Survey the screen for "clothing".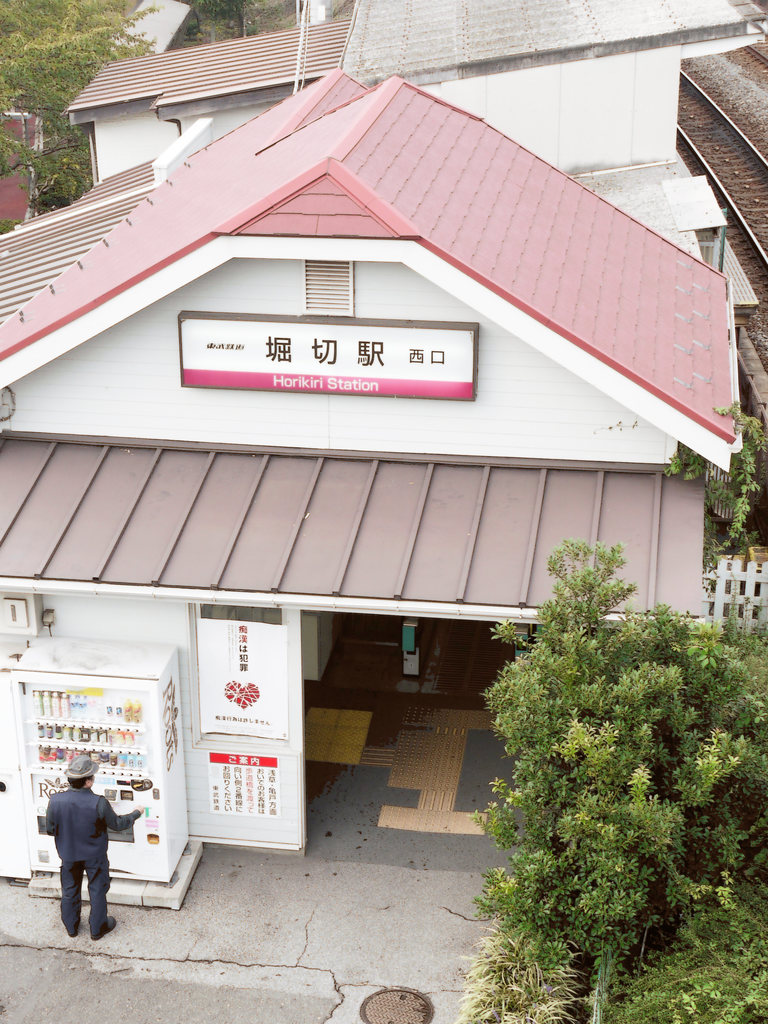
Survey found: rect(38, 756, 134, 925).
